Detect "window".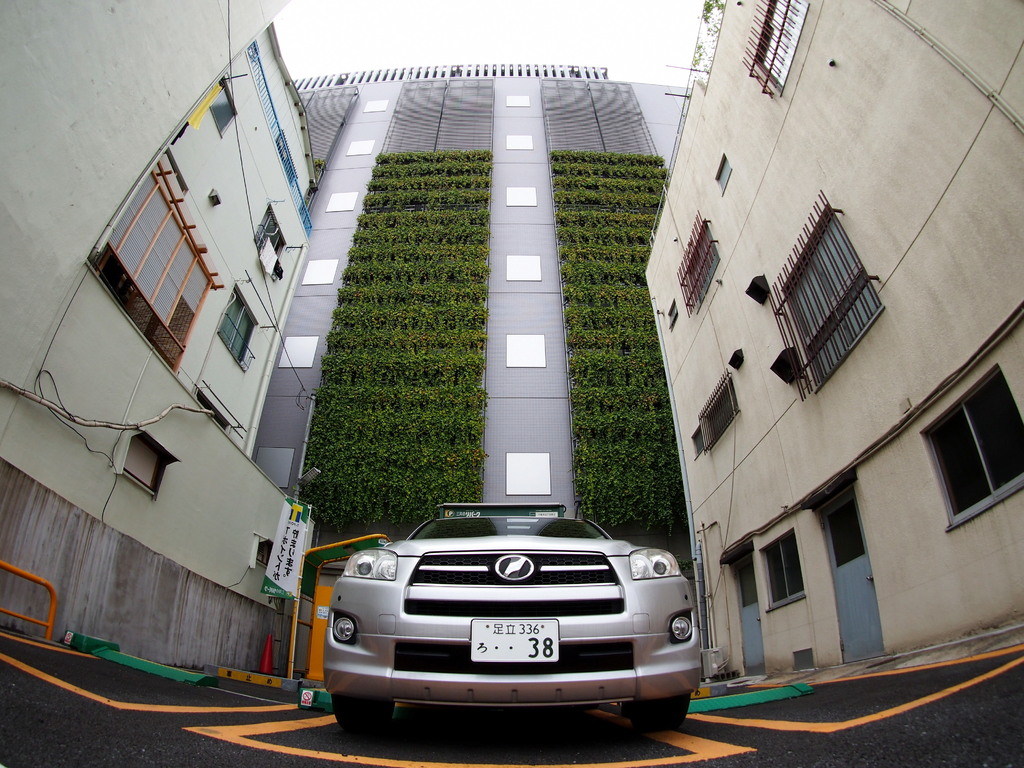
Detected at locate(680, 222, 723, 304).
